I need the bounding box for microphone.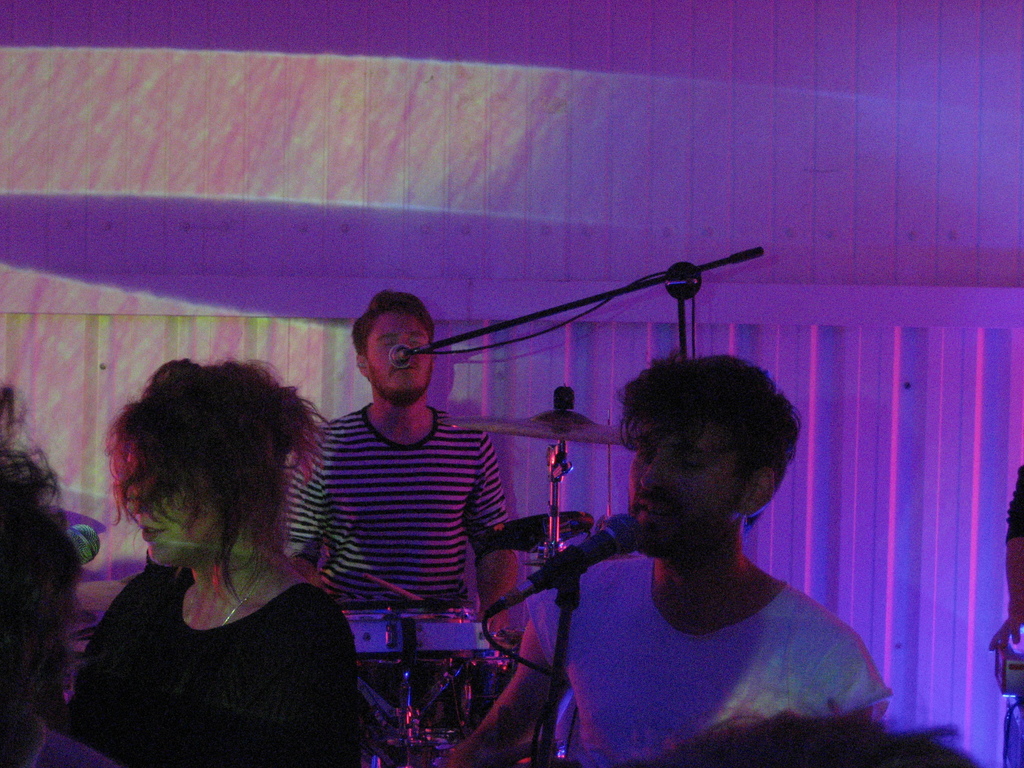
Here it is: <bbox>388, 345, 410, 369</bbox>.
